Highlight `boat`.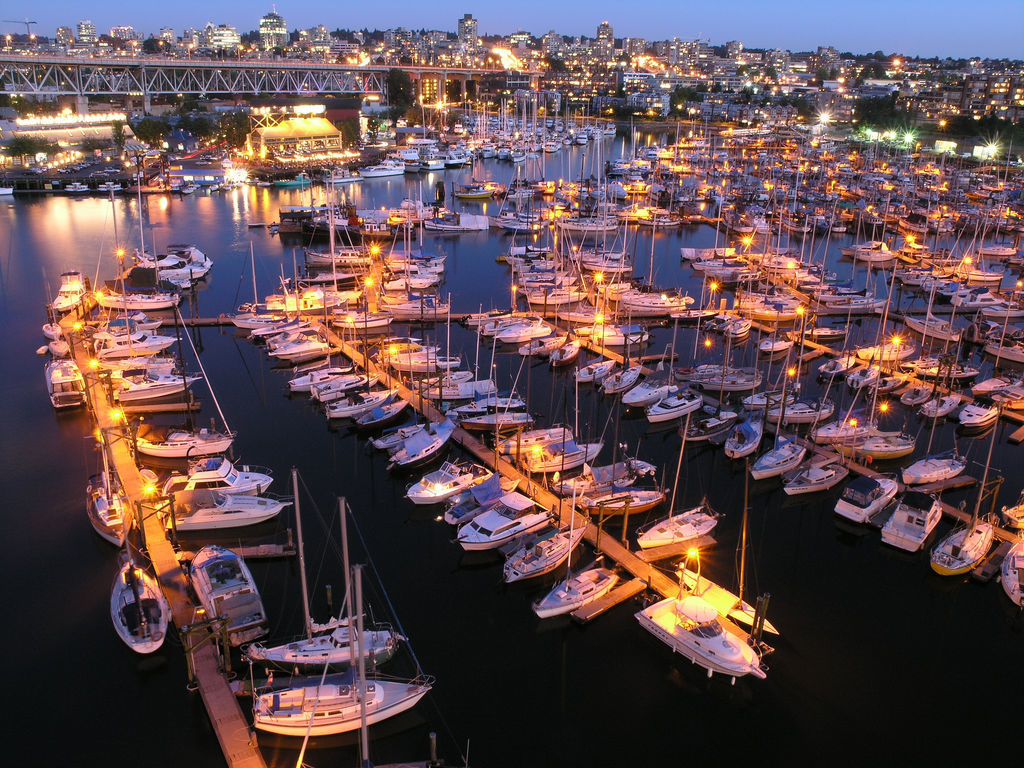
Highlighted region: left=603, top=302, right=637, bottom=391.
